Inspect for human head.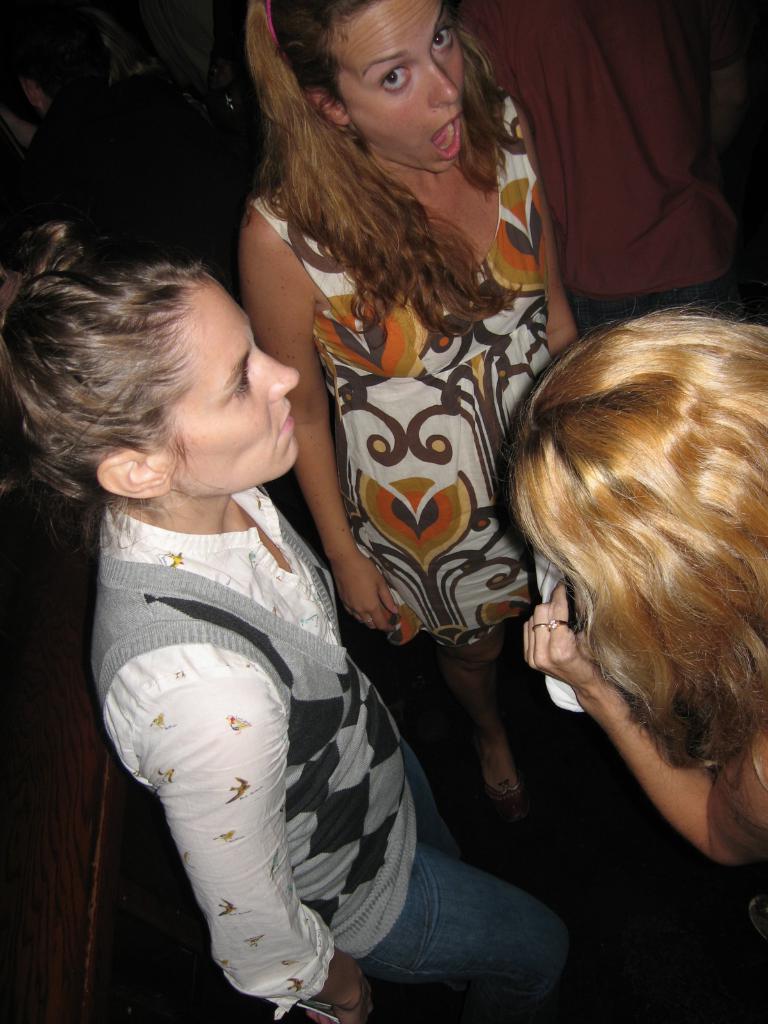
Inspection: {"x1": 256, "y1": 0, "x2": 466, "y2": 175}.
